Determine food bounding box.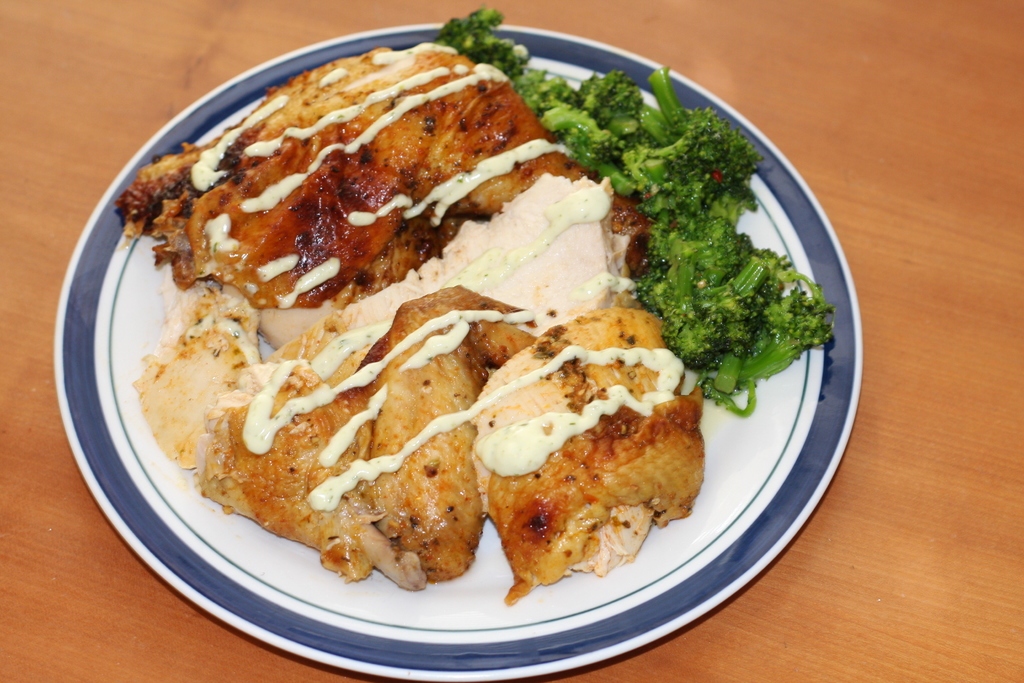
Determined: 110:40:703:604.
